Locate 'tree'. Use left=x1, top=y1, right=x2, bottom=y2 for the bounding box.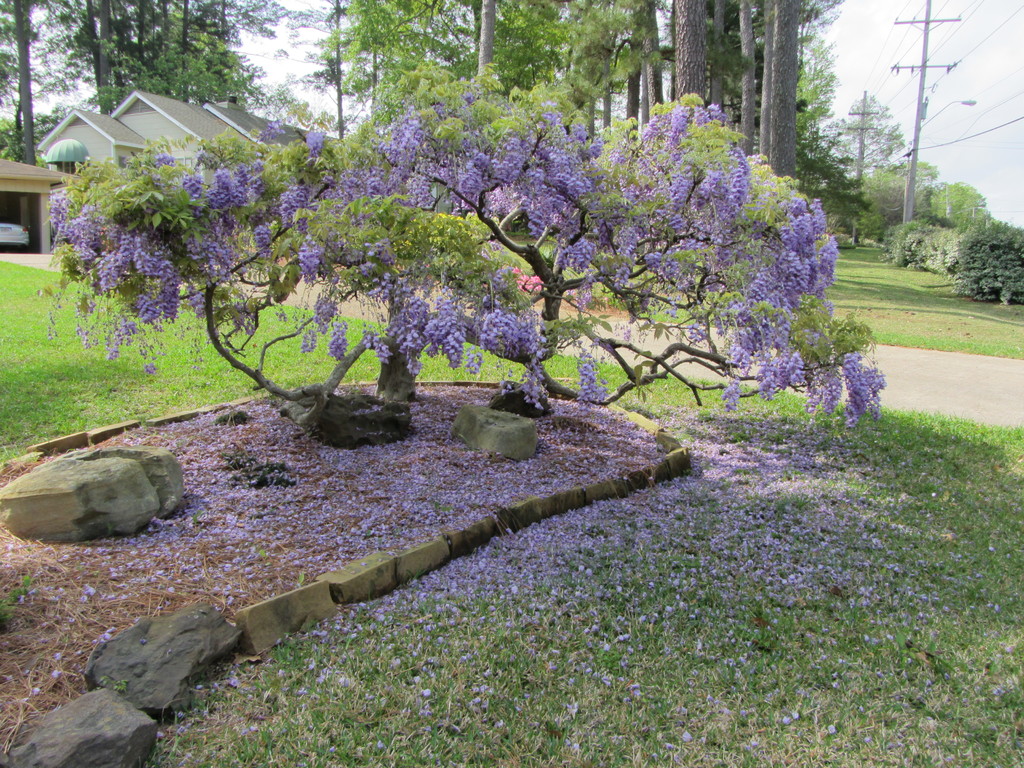
left=787, top=4, right=842, bottom=138.
